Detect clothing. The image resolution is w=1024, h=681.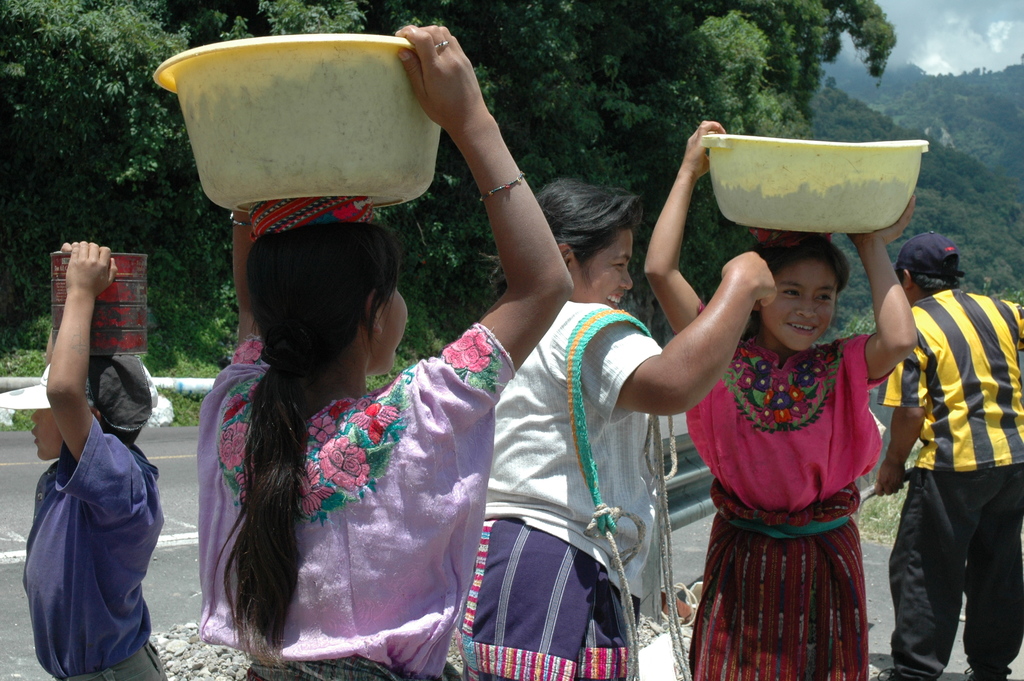
20, 415, 168, 680.
